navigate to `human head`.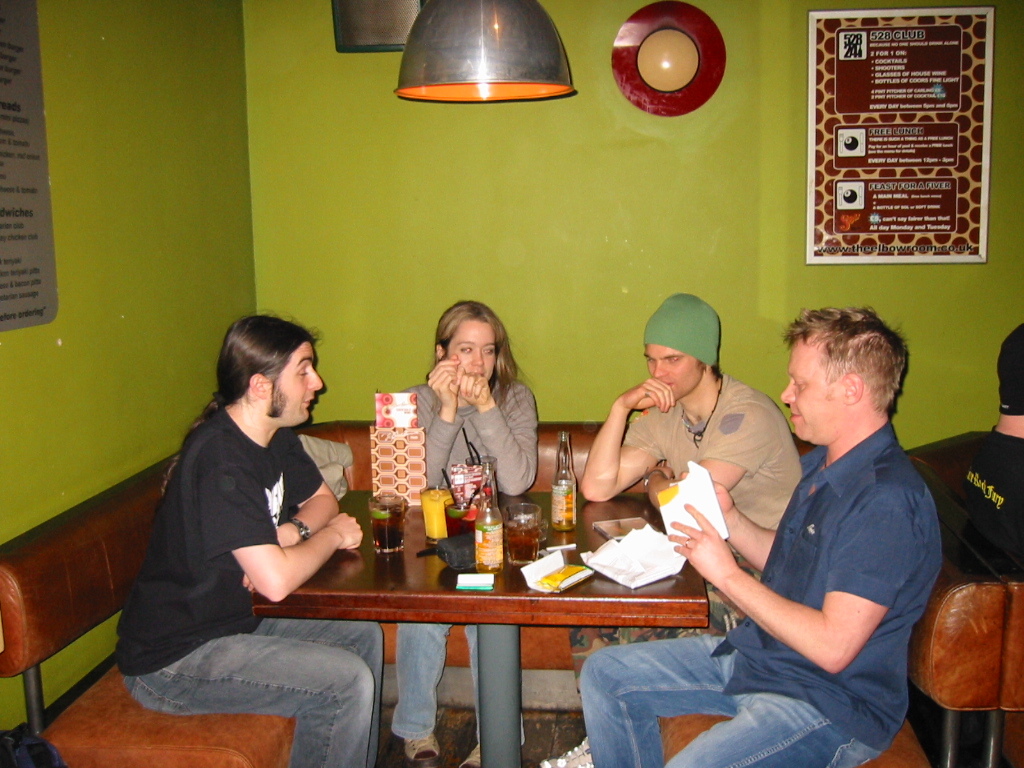
Navigation target: bbox=[428, 303, 514, 397].
